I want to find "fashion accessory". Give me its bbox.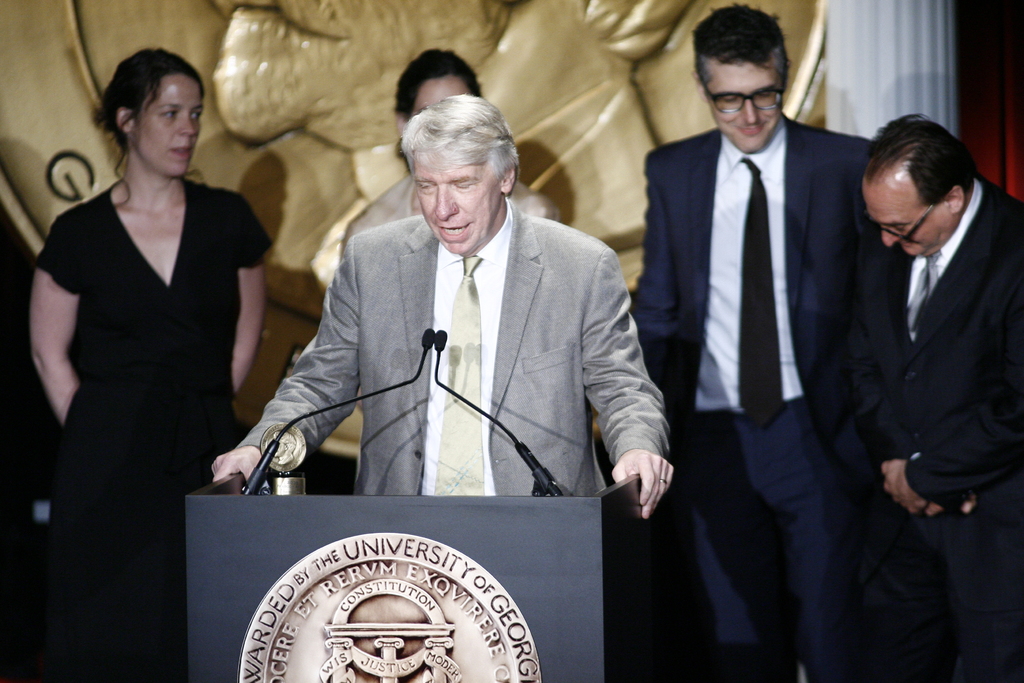
696,74,787,115.
